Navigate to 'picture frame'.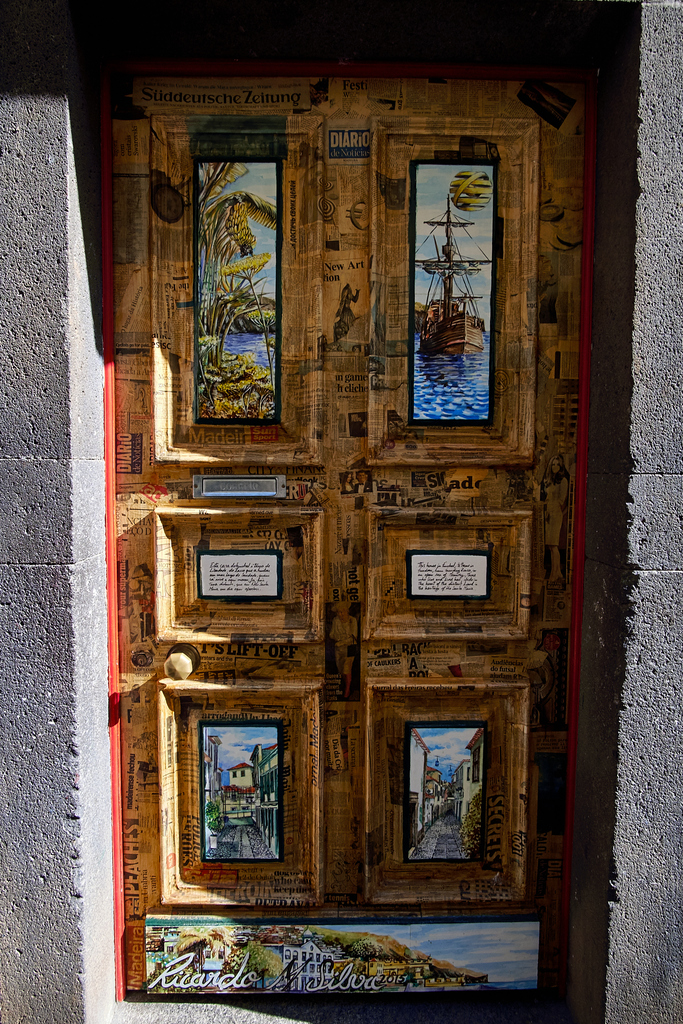
Navigation target: box=[402, 547, 490, 598].
